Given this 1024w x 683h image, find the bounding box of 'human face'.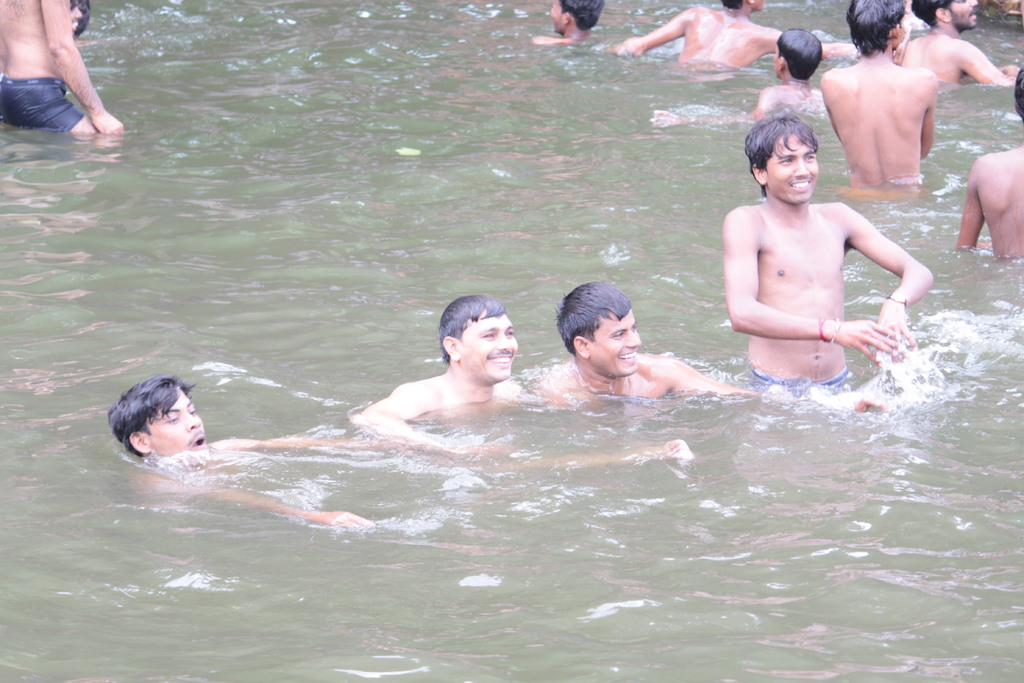
[751,0,766,13].
